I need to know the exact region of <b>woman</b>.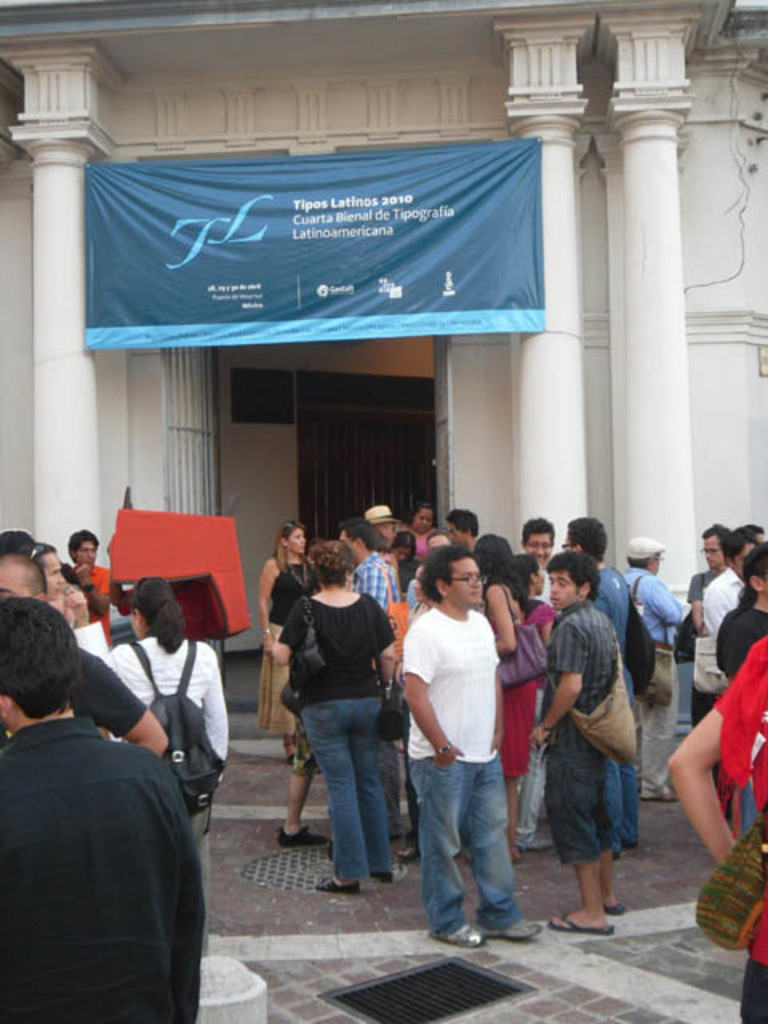
Region: box=[467, 533, 538, 867].
